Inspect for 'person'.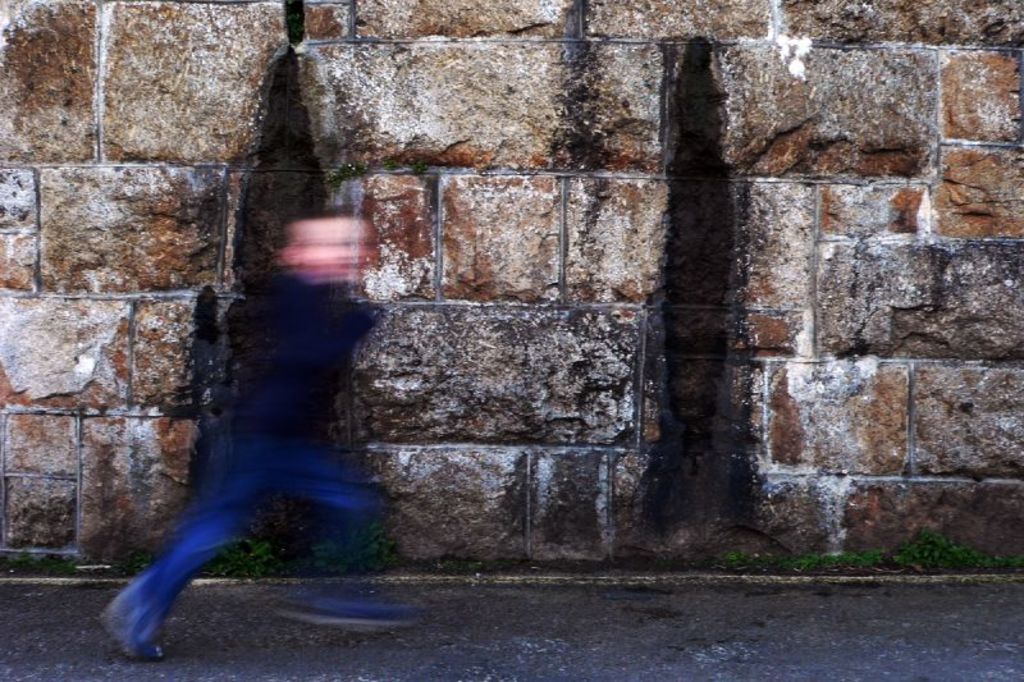
Inspection: [left=118, top=180, right=392, bottom=640].
